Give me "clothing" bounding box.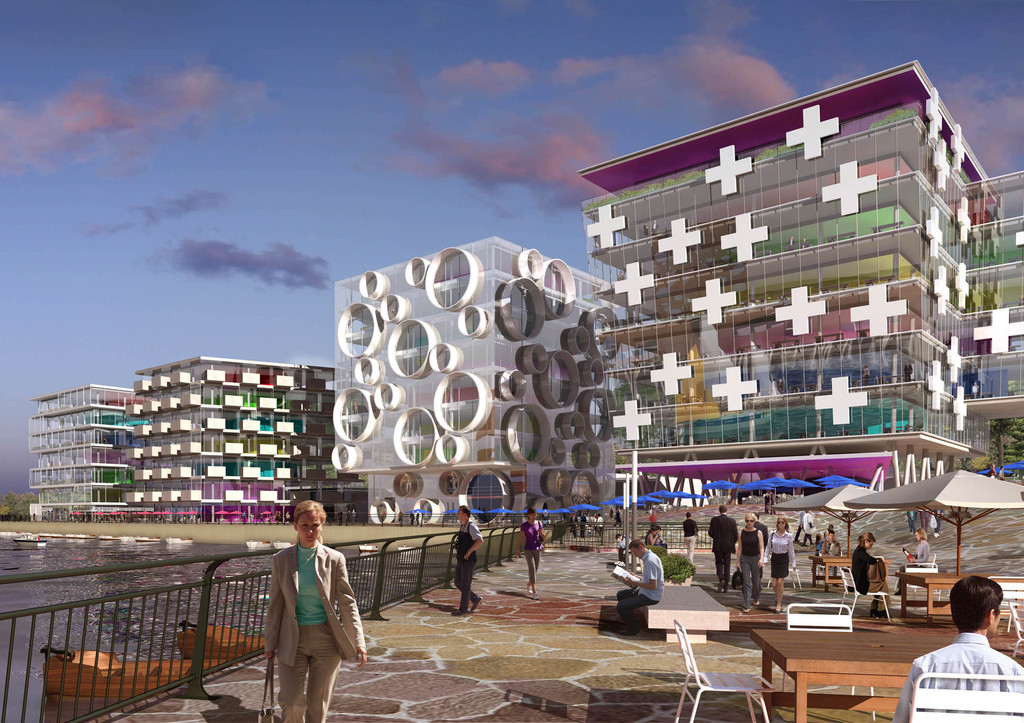
{"x1": 708, "y1": 514, "x2": 736, "y2": 587}.
